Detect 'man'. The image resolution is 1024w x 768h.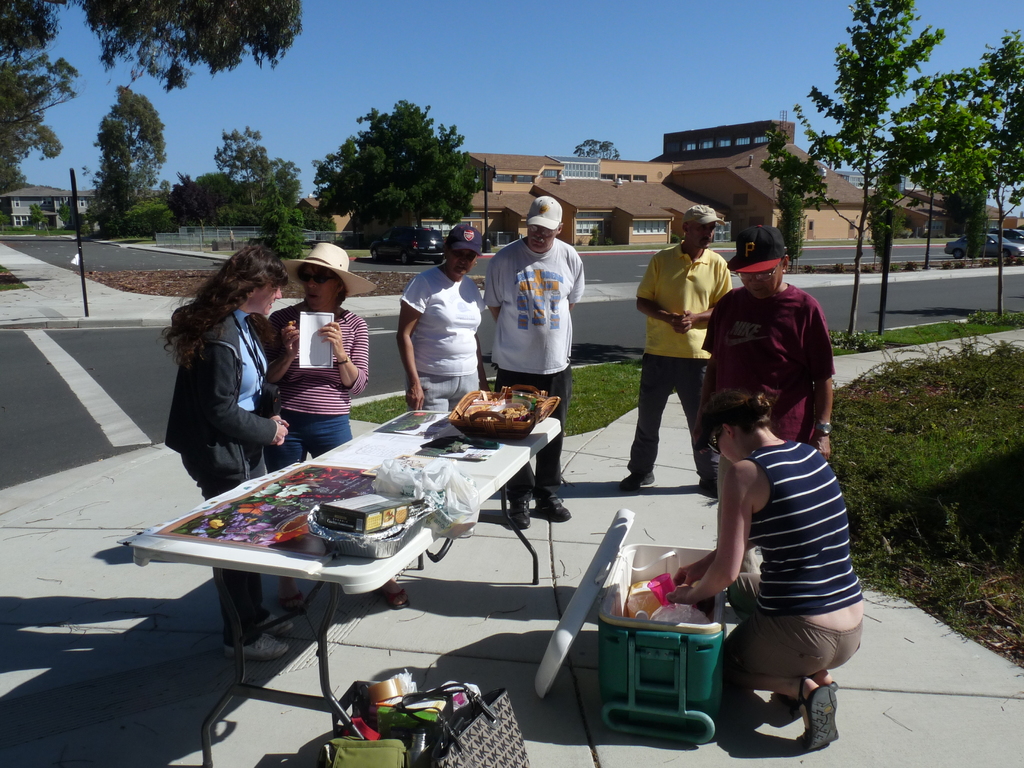
left=620, top=202, right=733, bottom=498.
